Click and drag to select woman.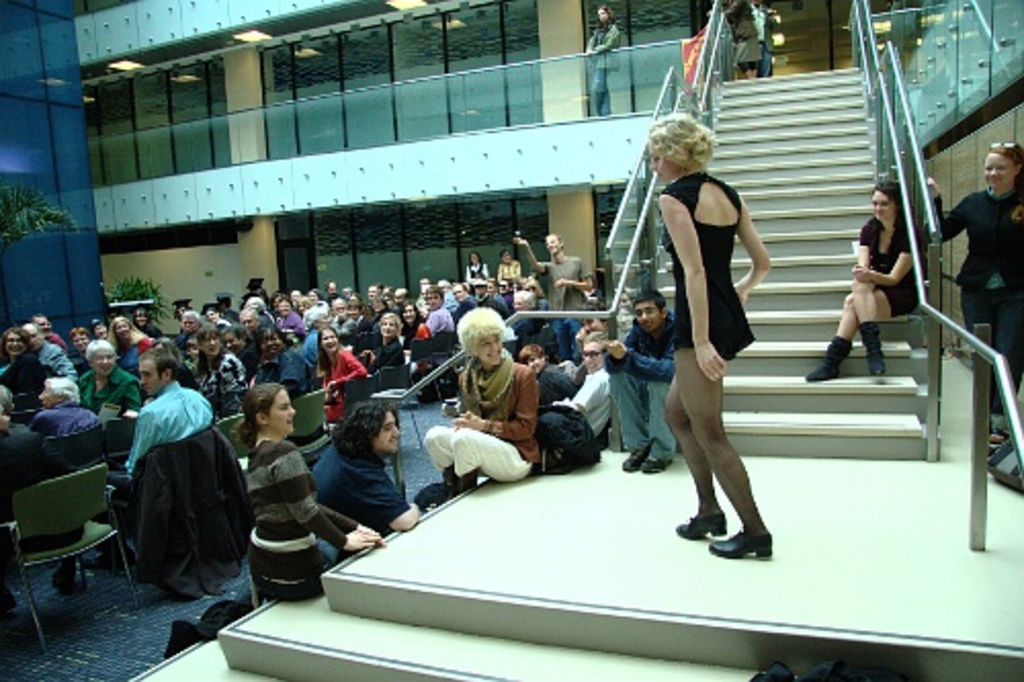
Selection: {"left": 360, "top": 313, "right": 410, "bottom": 383}.
